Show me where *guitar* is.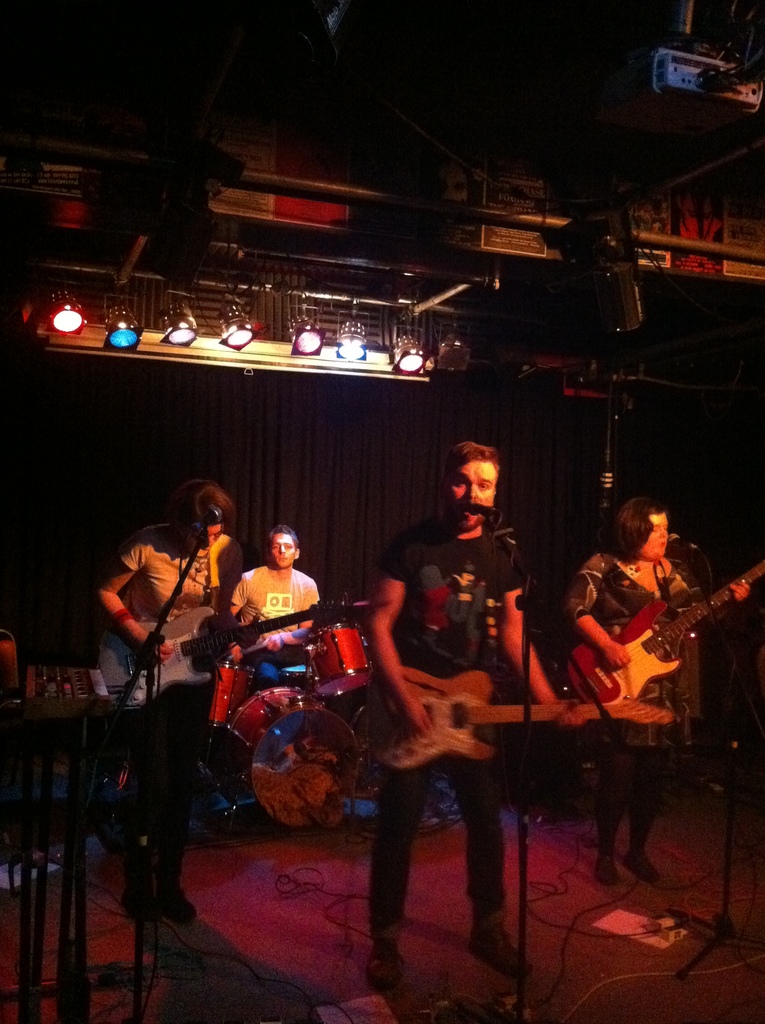
*guitar* is at box(357, 664, 670, 776).
